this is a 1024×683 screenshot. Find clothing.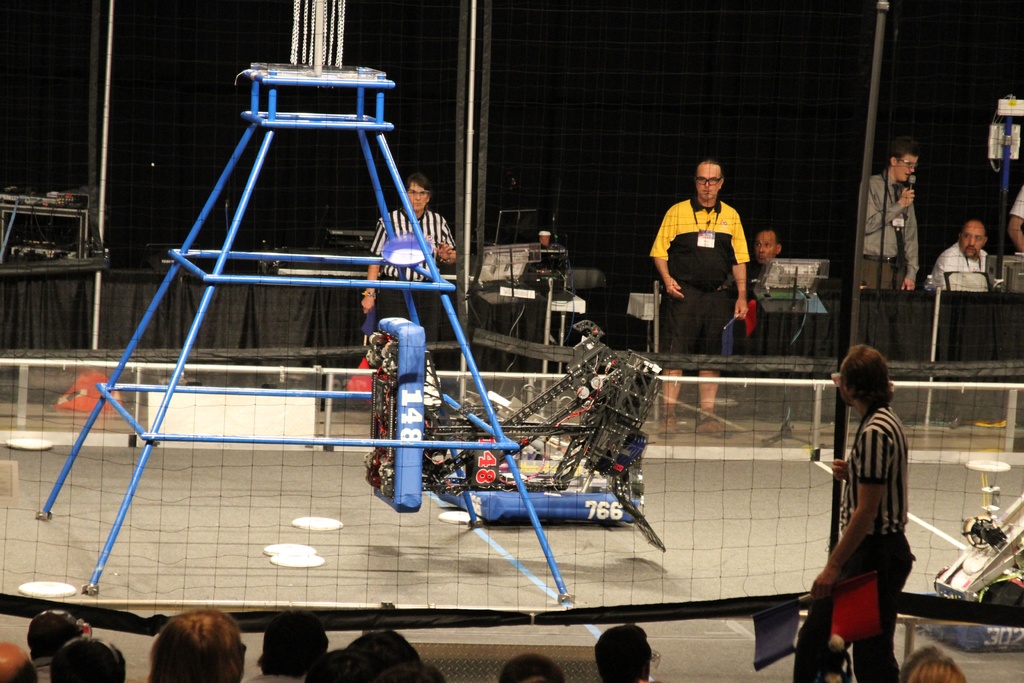
Bounding box: [x1=657, y1=169, x2=762, y2=352].
